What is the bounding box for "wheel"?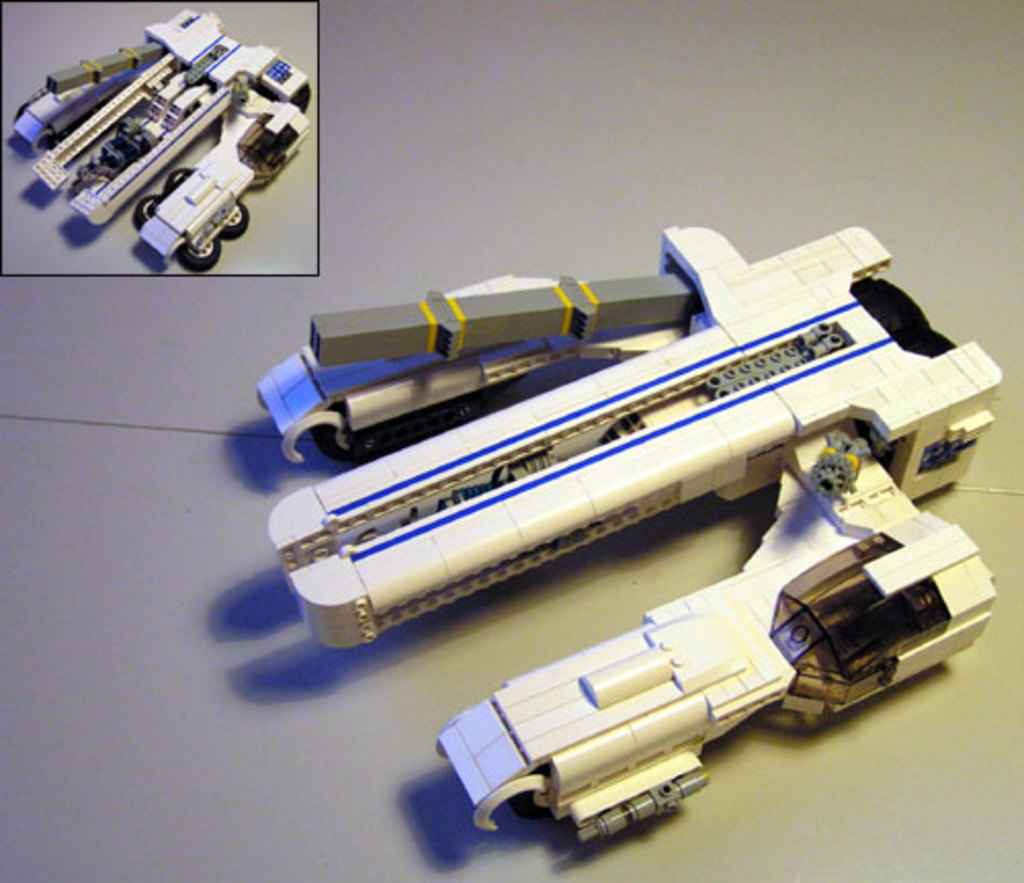
135, 197, 162, 234.
